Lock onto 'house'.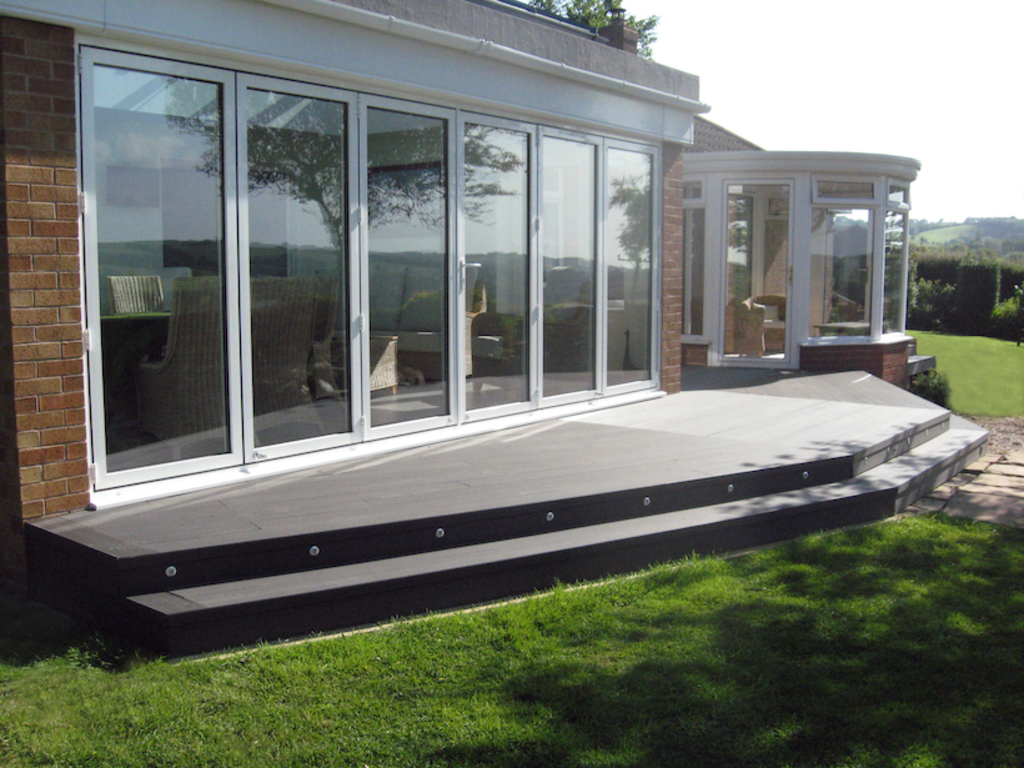
Locked: (0, 0, 987, 602).
